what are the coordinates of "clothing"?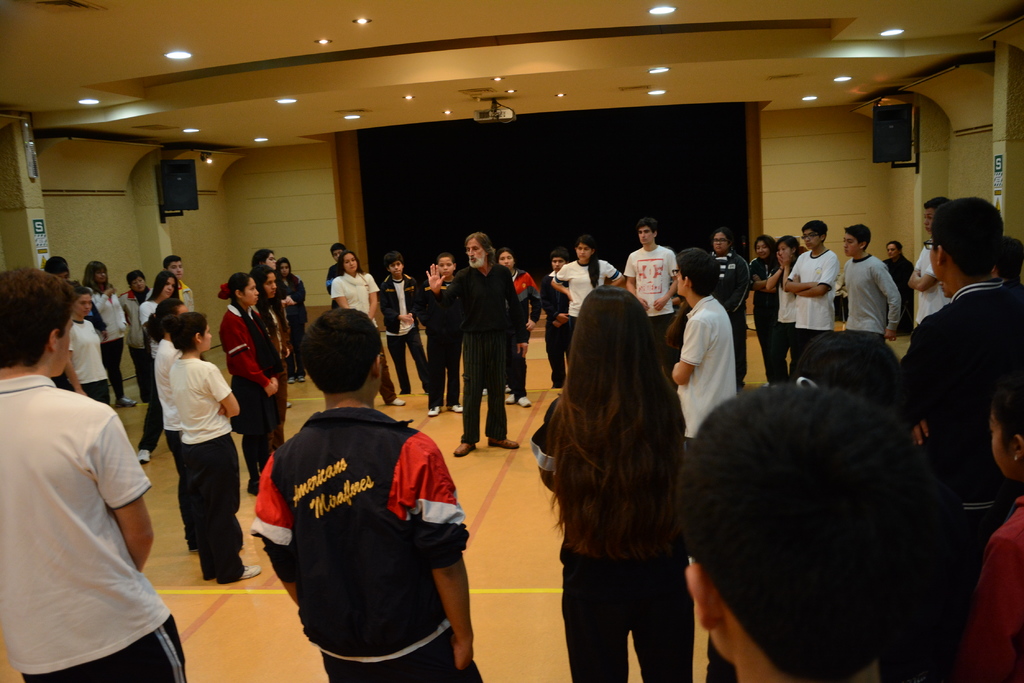
750:255:776:390.
